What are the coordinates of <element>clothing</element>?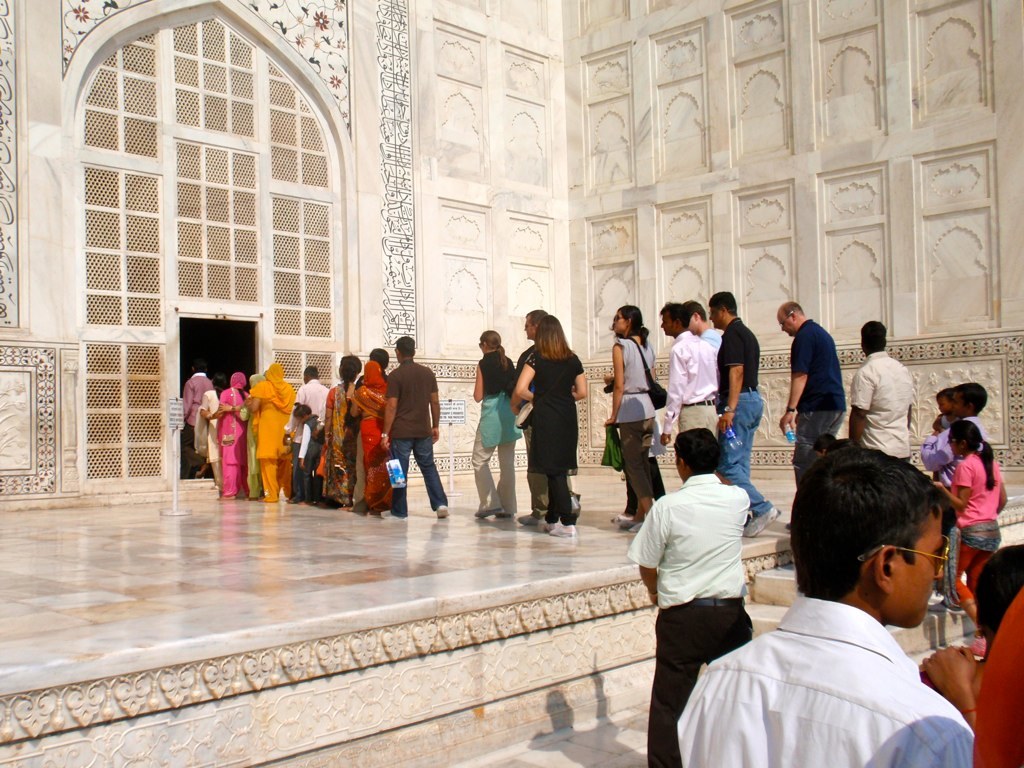
Rect(470, 347, 518, 510).
